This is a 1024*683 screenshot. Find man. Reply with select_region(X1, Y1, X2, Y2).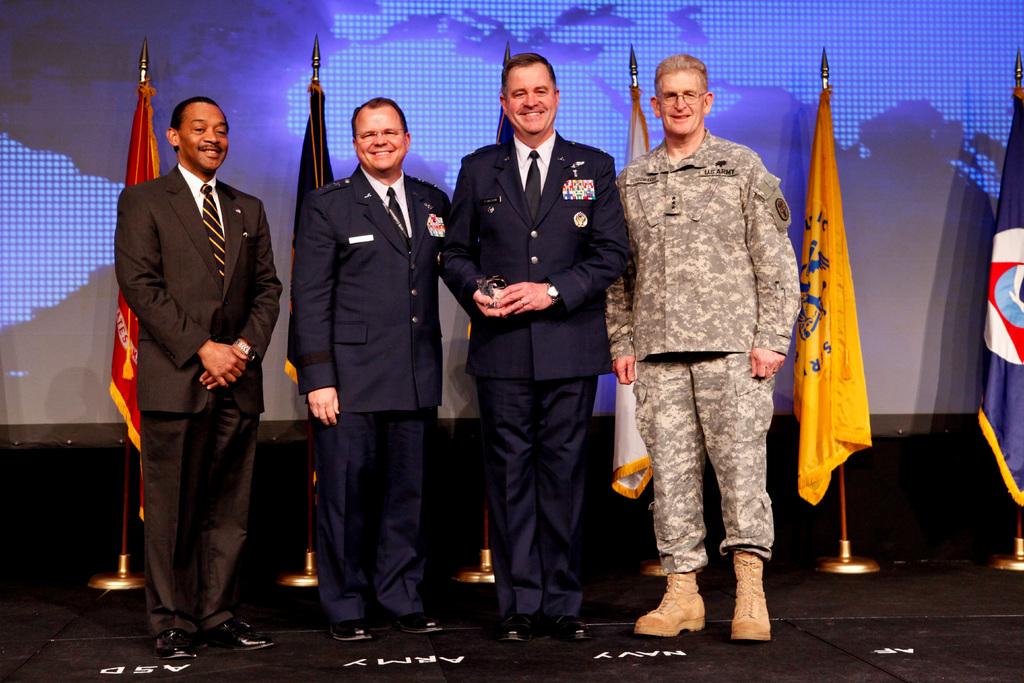
select_region(440, 54, 635, 635).
